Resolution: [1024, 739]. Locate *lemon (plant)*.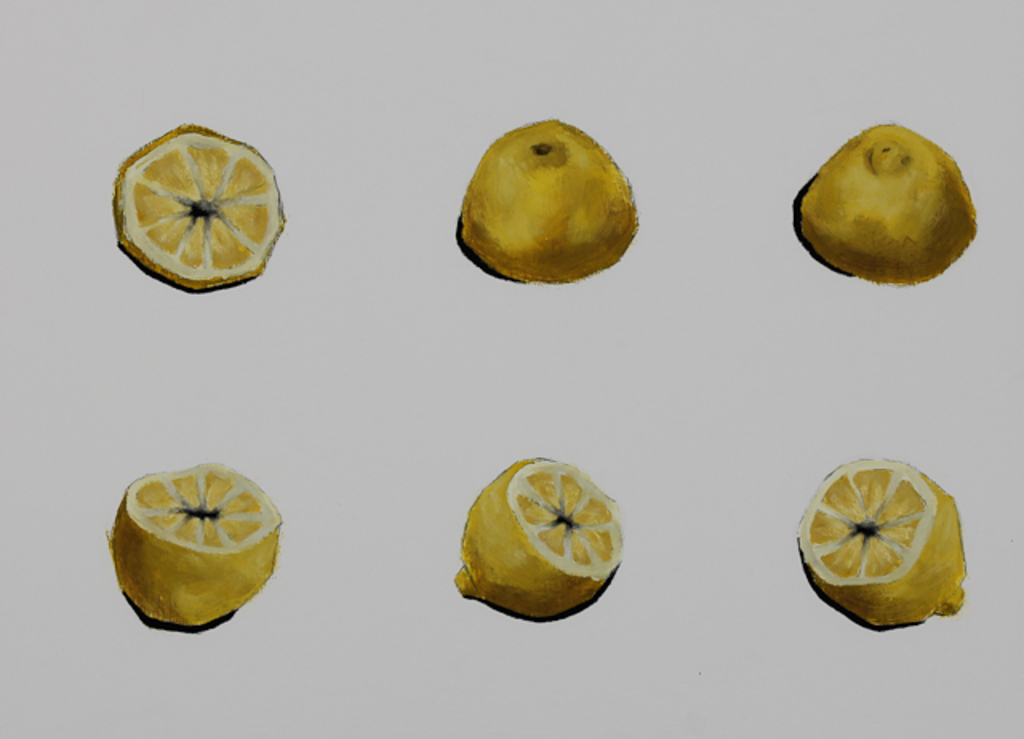
[459,117,638,283].
